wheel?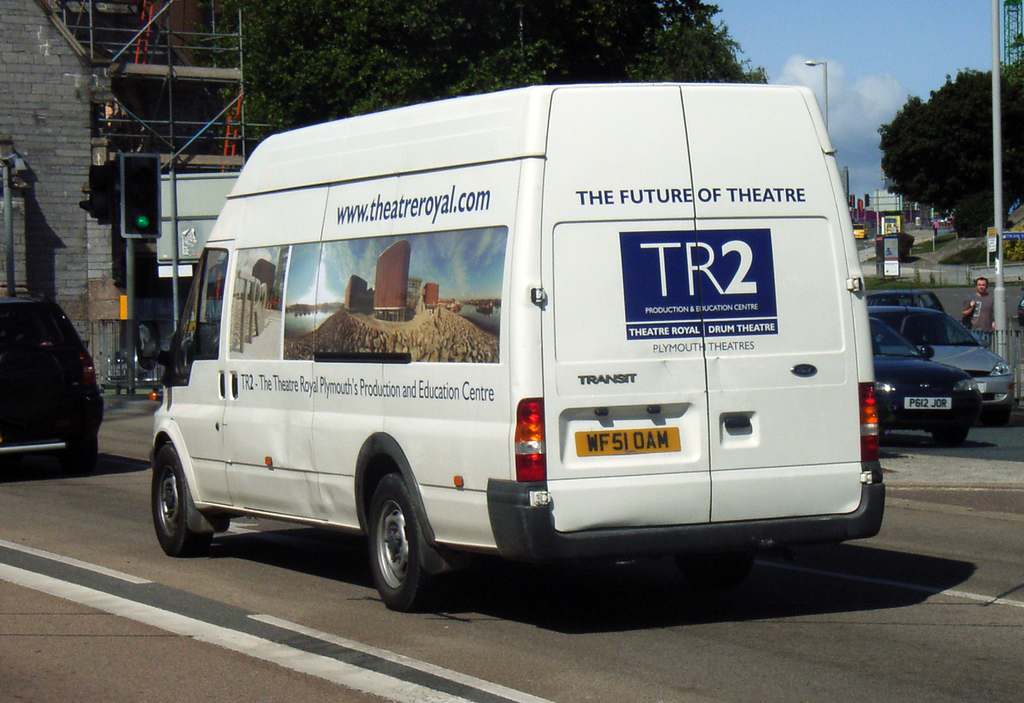
926 426 969 448
